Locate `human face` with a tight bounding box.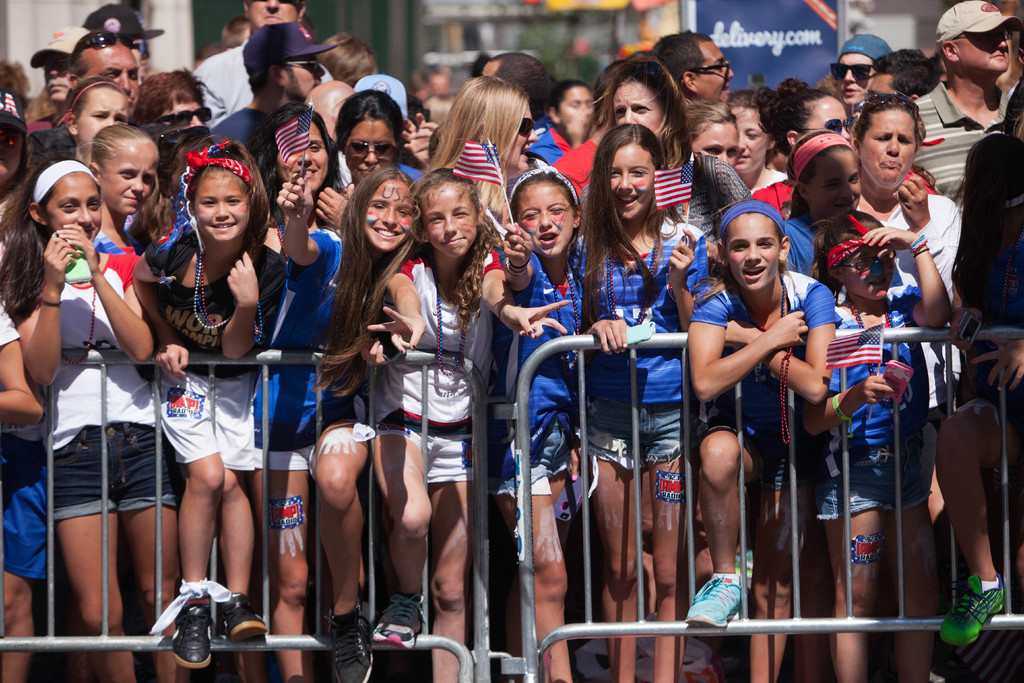
box=[172, 94, 206, 126].
